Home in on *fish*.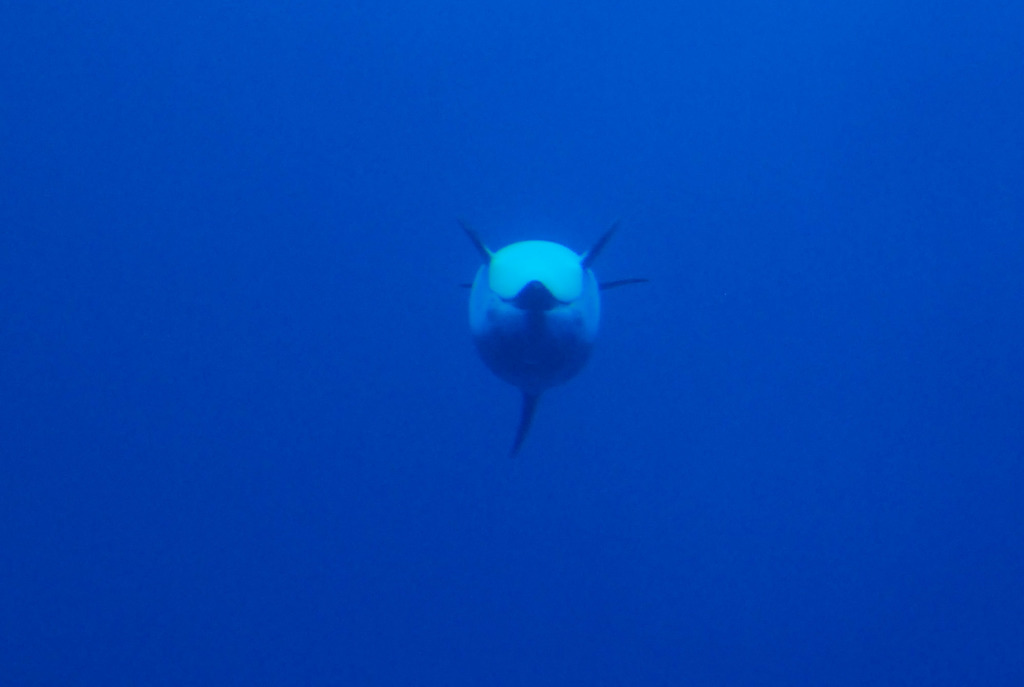
Homed in at <region>447, 213, 657, 454</region>.
